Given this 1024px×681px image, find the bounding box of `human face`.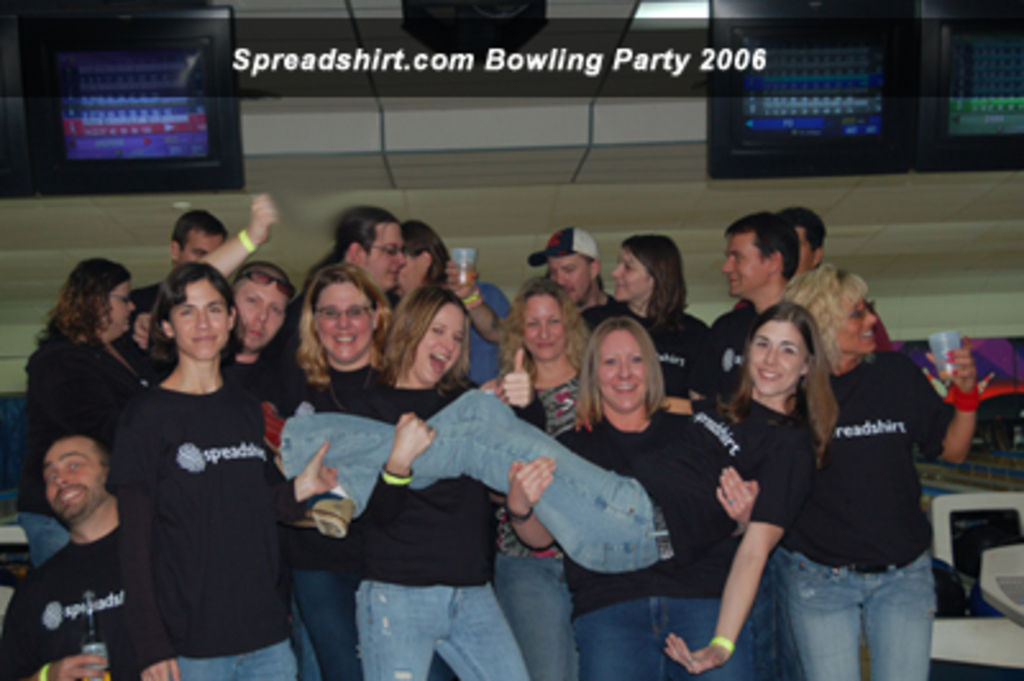
<region>791, 225, 812, 274</region>.
